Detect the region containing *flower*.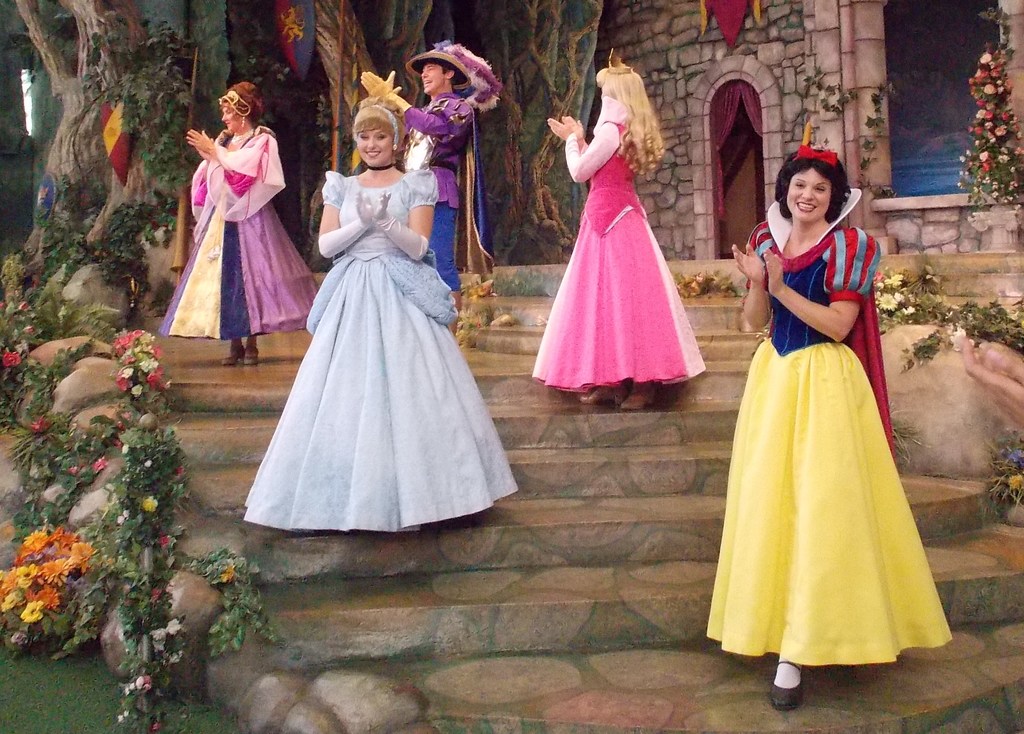
(143, 493, 160, 513).
